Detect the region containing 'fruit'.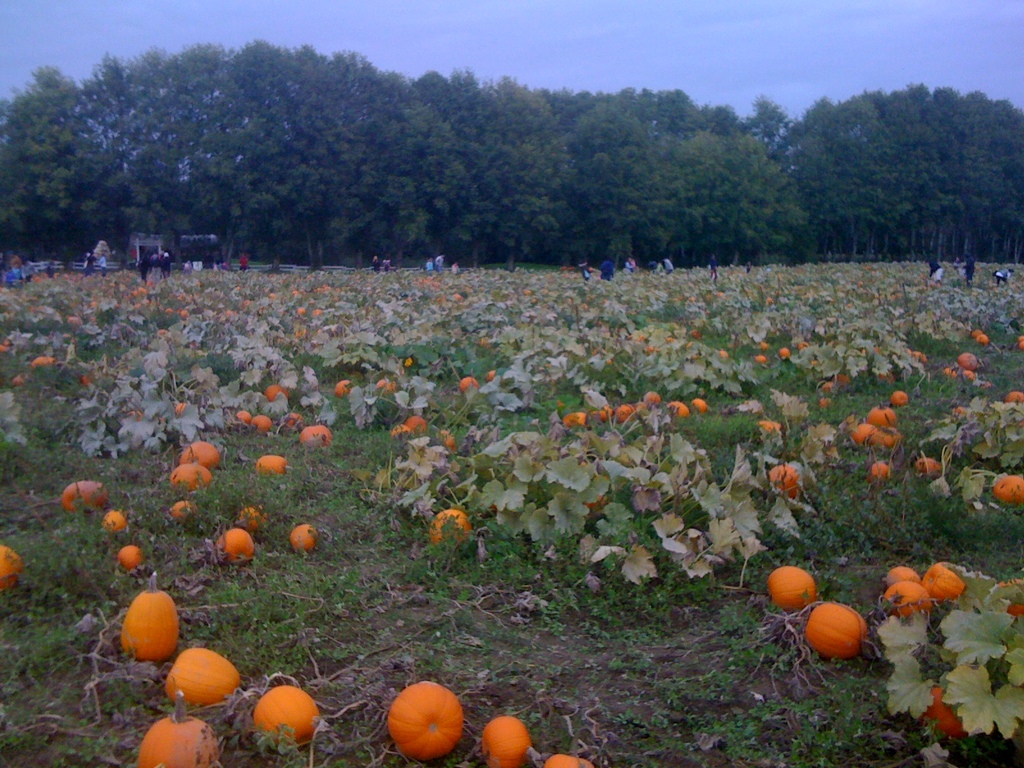
l=429, t=505, r=472, b=542.
